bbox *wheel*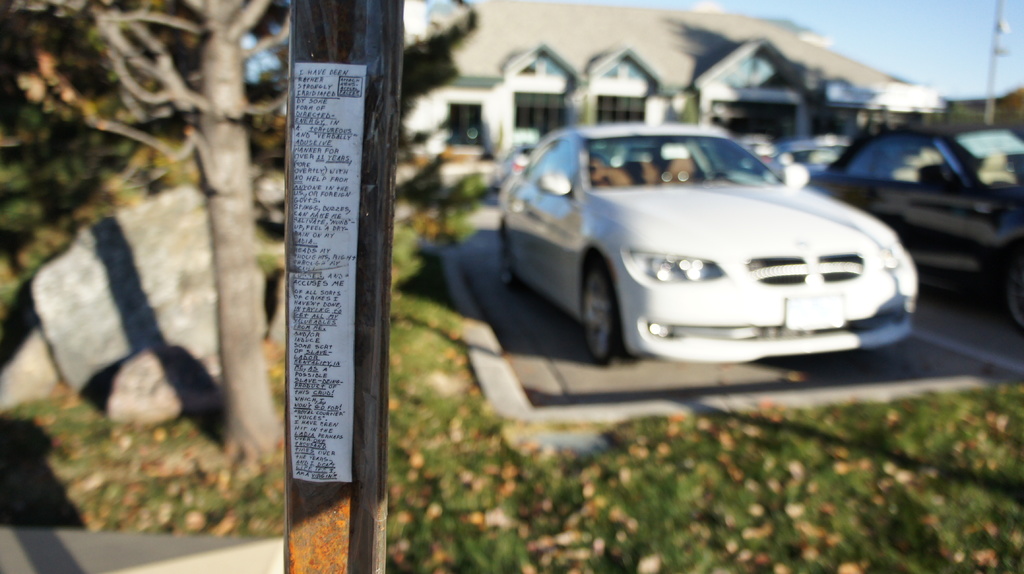
<bbox>497, 228, 516, 283</bbox>
